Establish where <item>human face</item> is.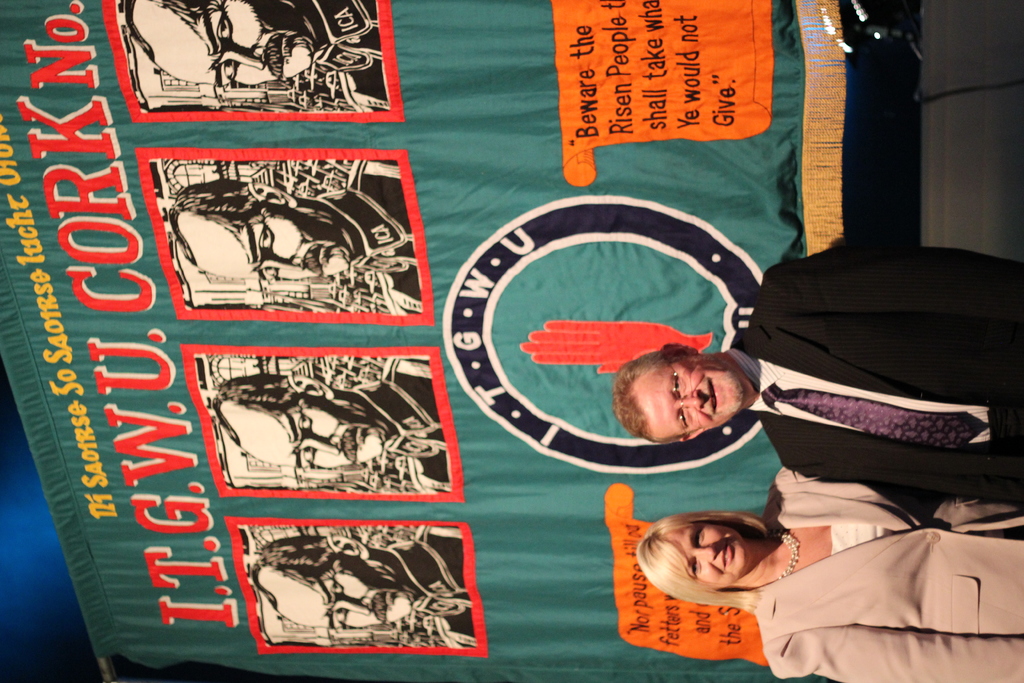
Established at 232,396,385,471.
